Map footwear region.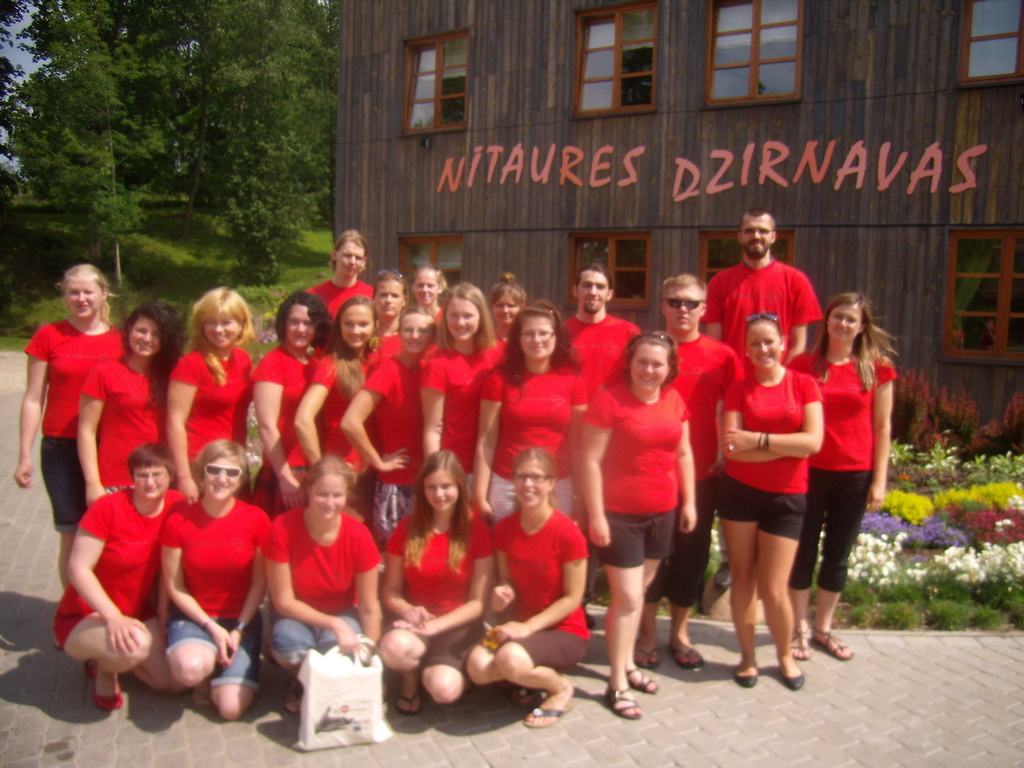
Mapped to box=[806, 625, 852, 660].
